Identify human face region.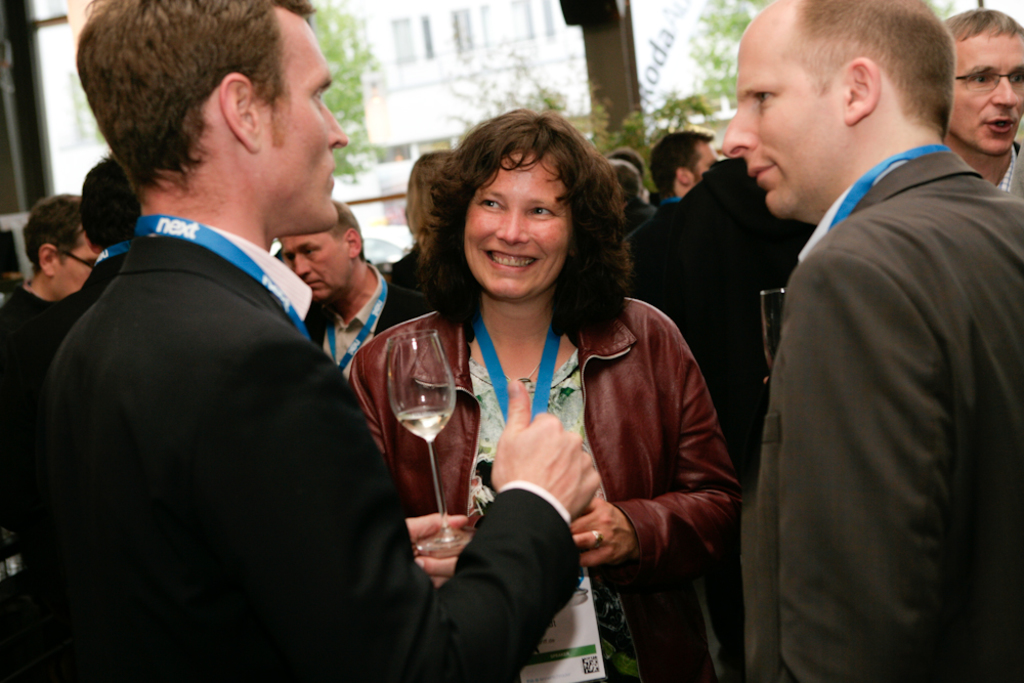
Region: <box>944,38,1023,155</box>.
